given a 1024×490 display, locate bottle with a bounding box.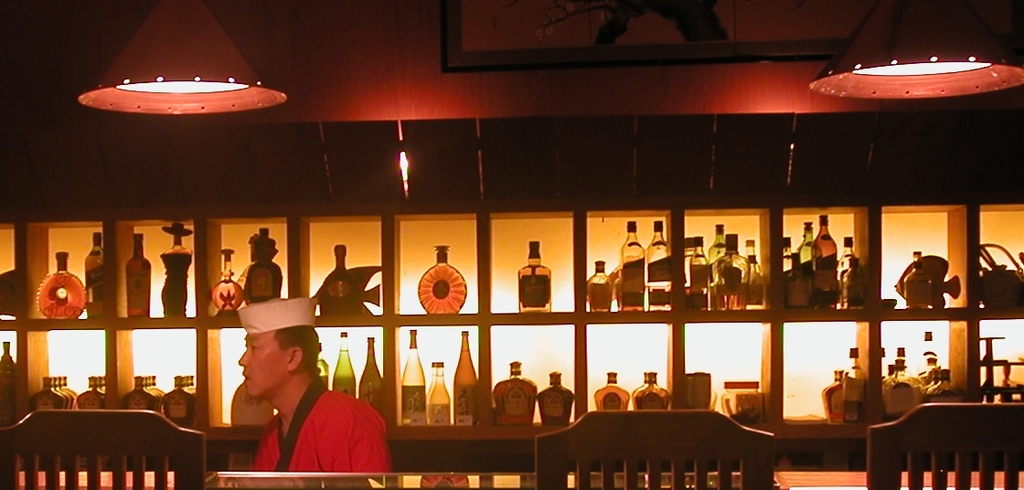
Located: l=233, t=378, r=277, b=425.
